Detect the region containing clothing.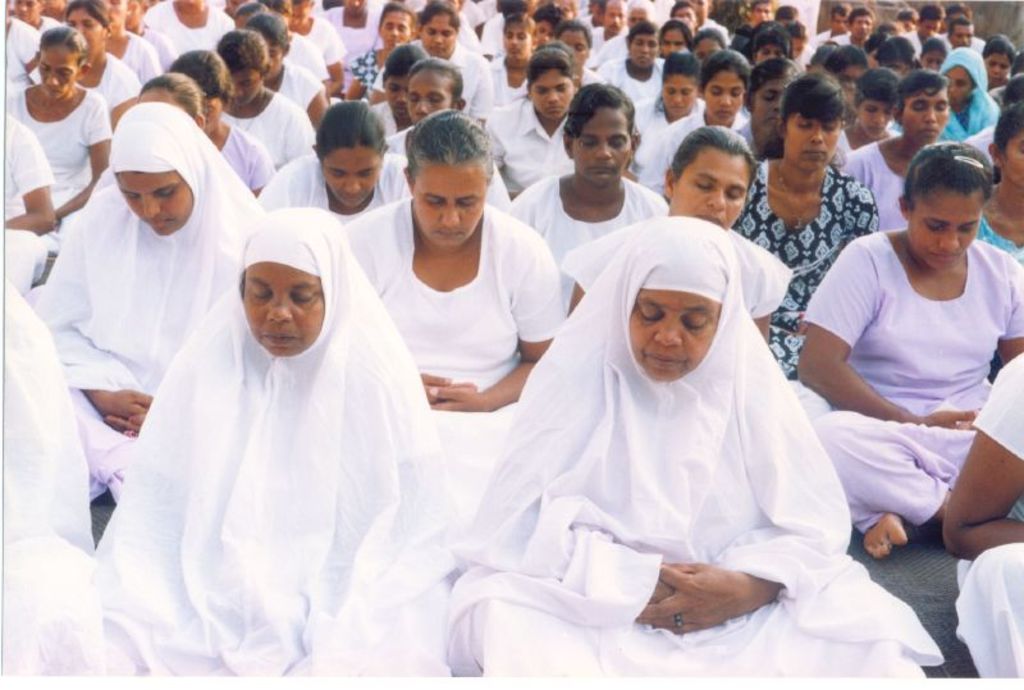
x1=292 y1=12 x2=339 y2=59.
